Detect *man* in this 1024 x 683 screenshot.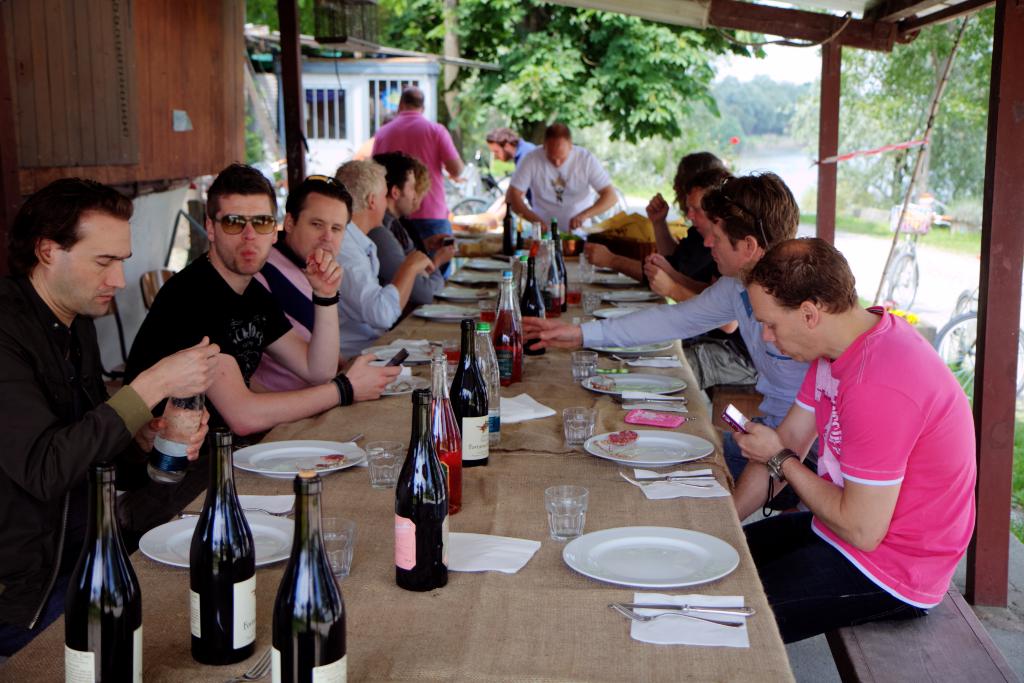
Detection: 248/175/357/399.
